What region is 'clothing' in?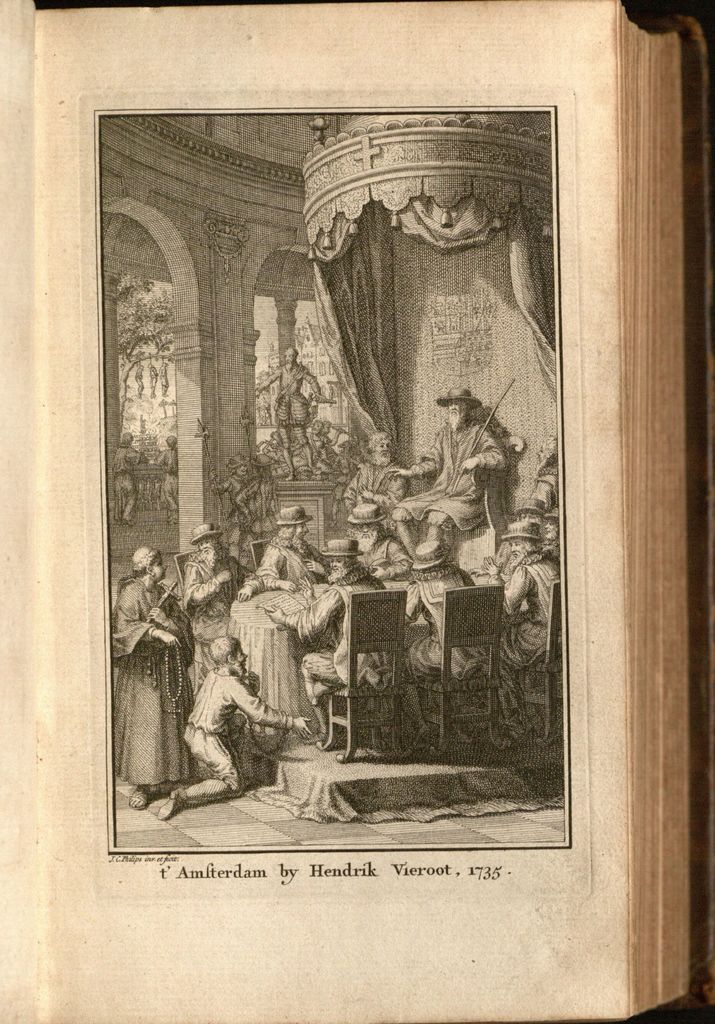
region(297, 566, 395, 705).
